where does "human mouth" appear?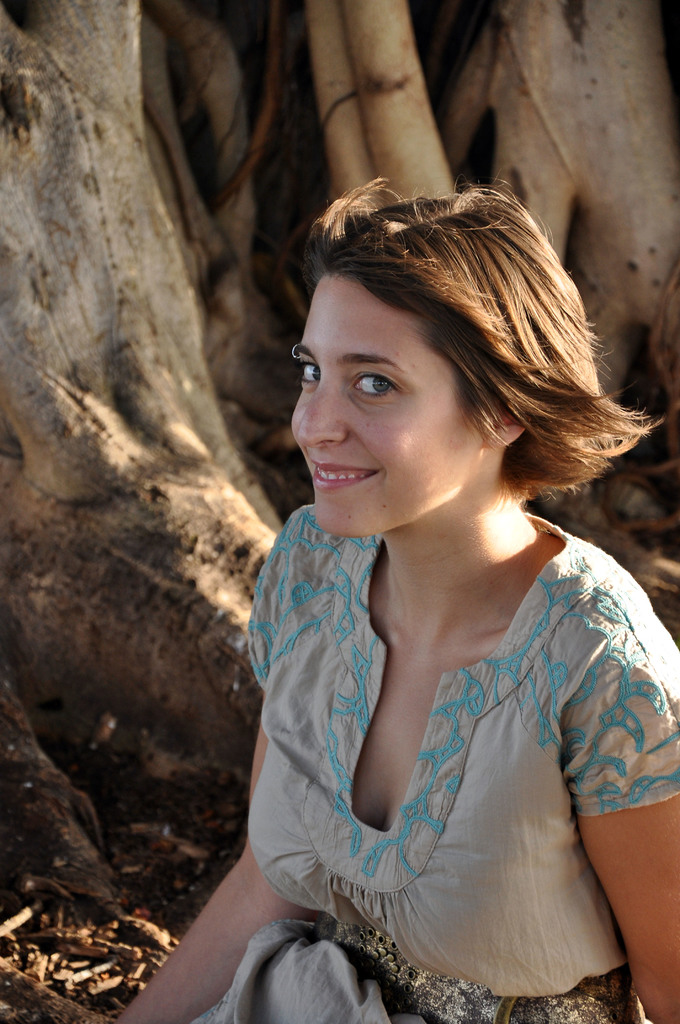
Appears at [left=310, top=457, right=378, bottom=484].
